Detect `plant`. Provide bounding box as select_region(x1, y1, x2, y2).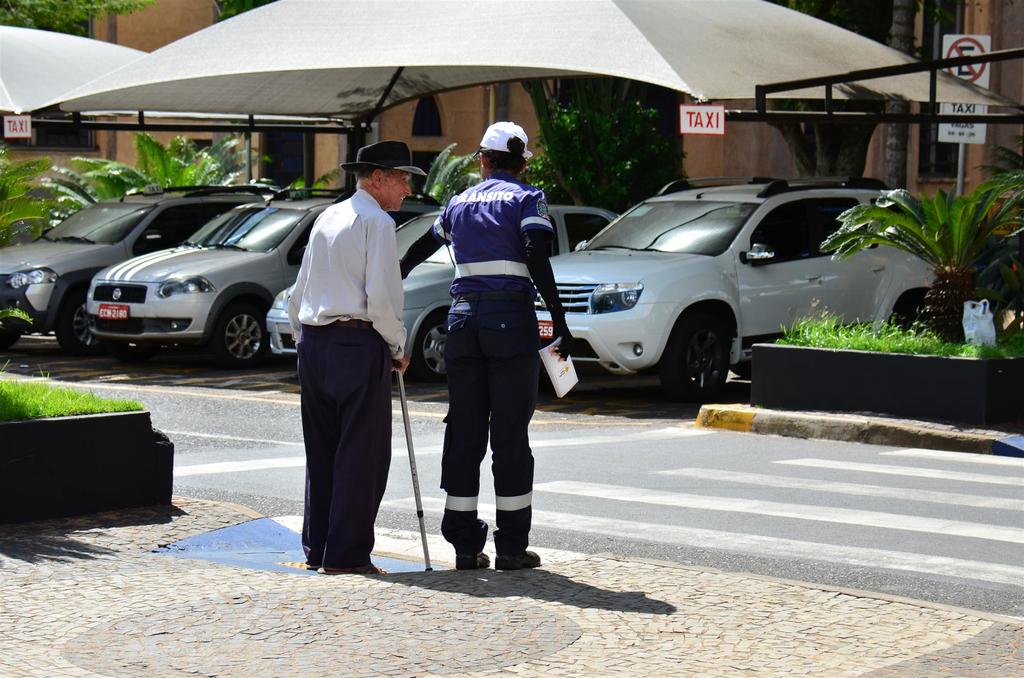
select_region(425, 139, 486, 207).
